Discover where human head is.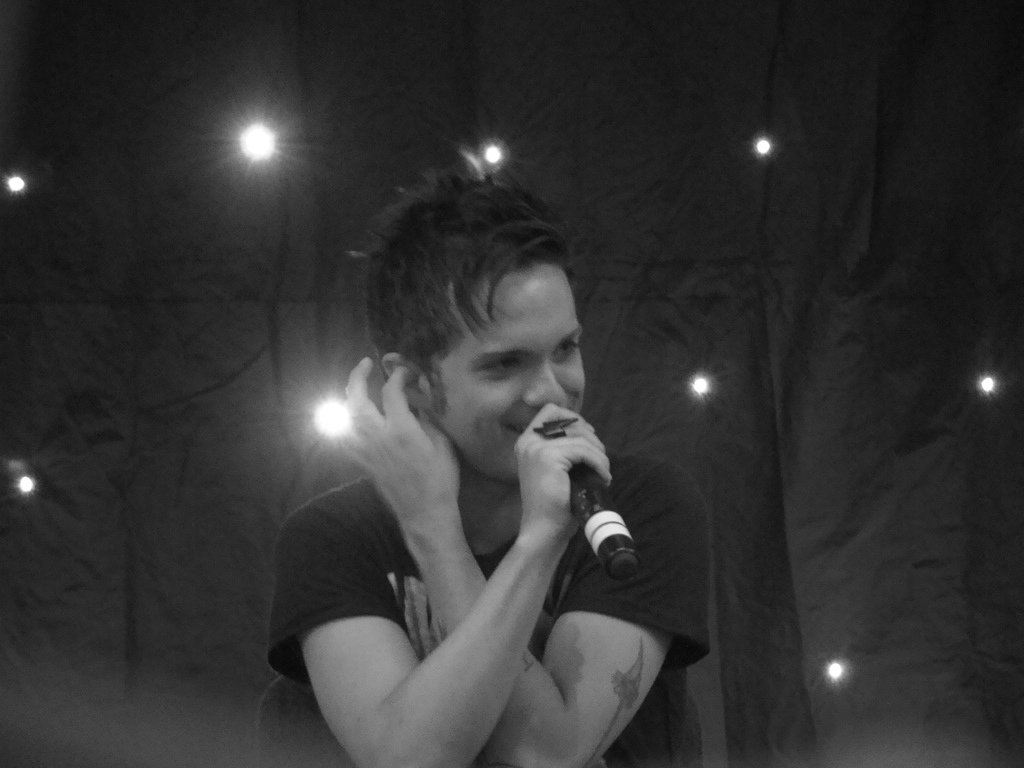
Discovered at (left=359, top=166, right=599, bottom=491).
